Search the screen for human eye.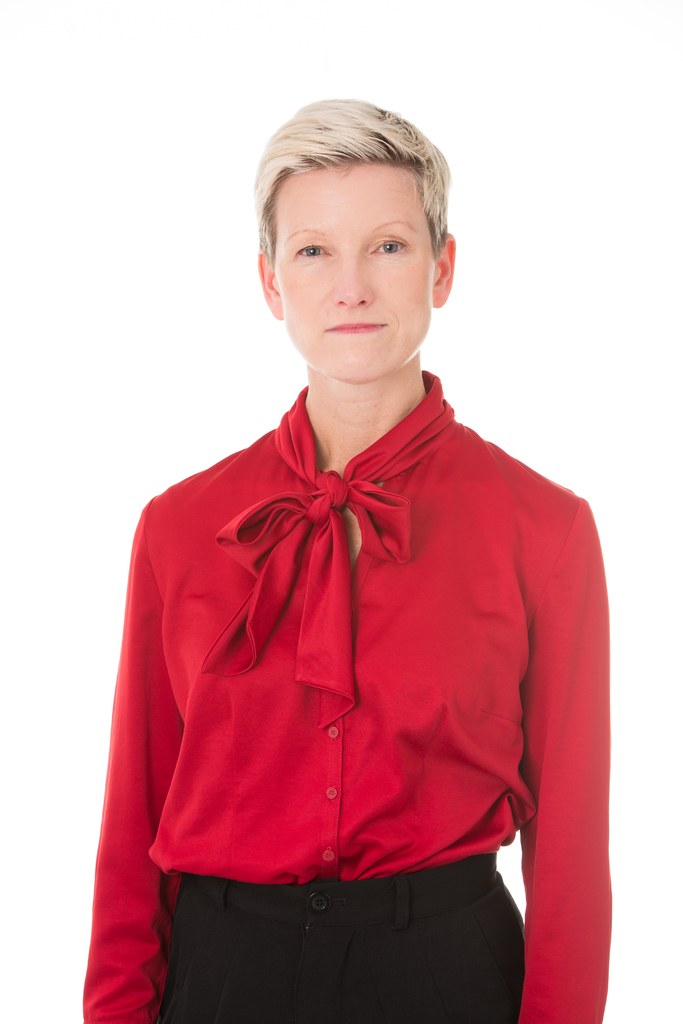
Found at 286:232:334:263.
